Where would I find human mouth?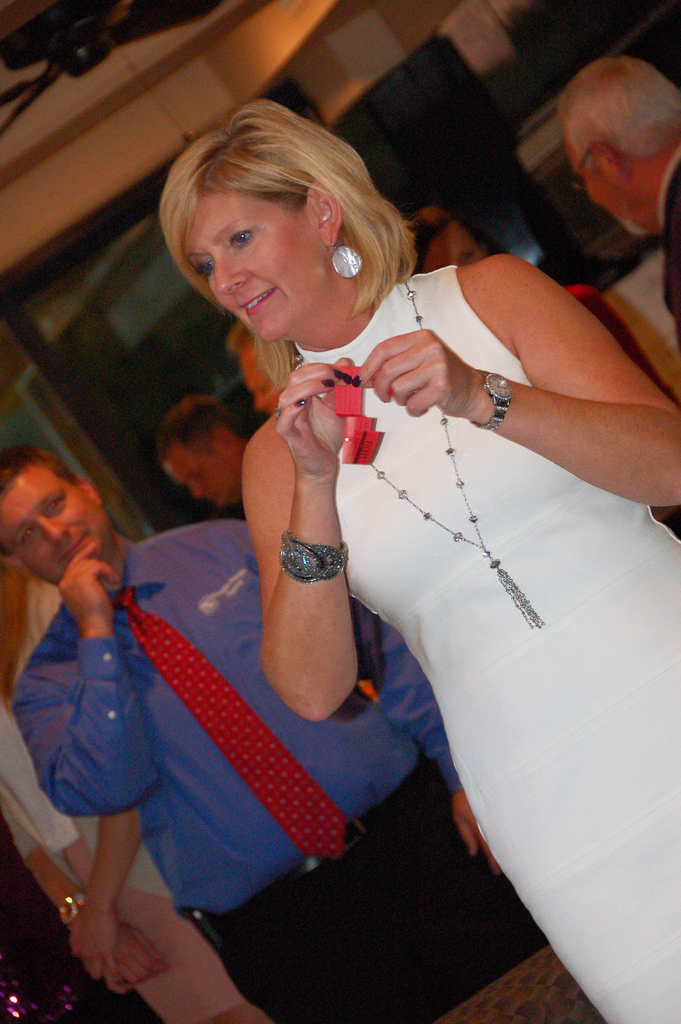
At x1=206 y1=488 x2=216 y2=505.
